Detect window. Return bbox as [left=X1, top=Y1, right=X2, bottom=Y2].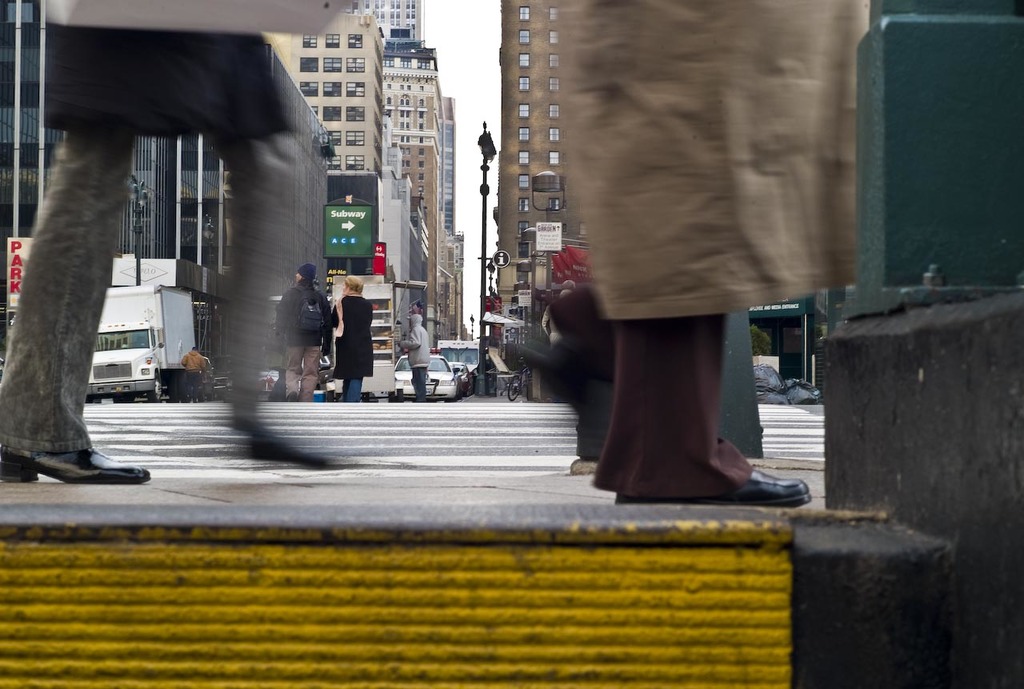
[left=418, top=100, right=422, bottom=106].
